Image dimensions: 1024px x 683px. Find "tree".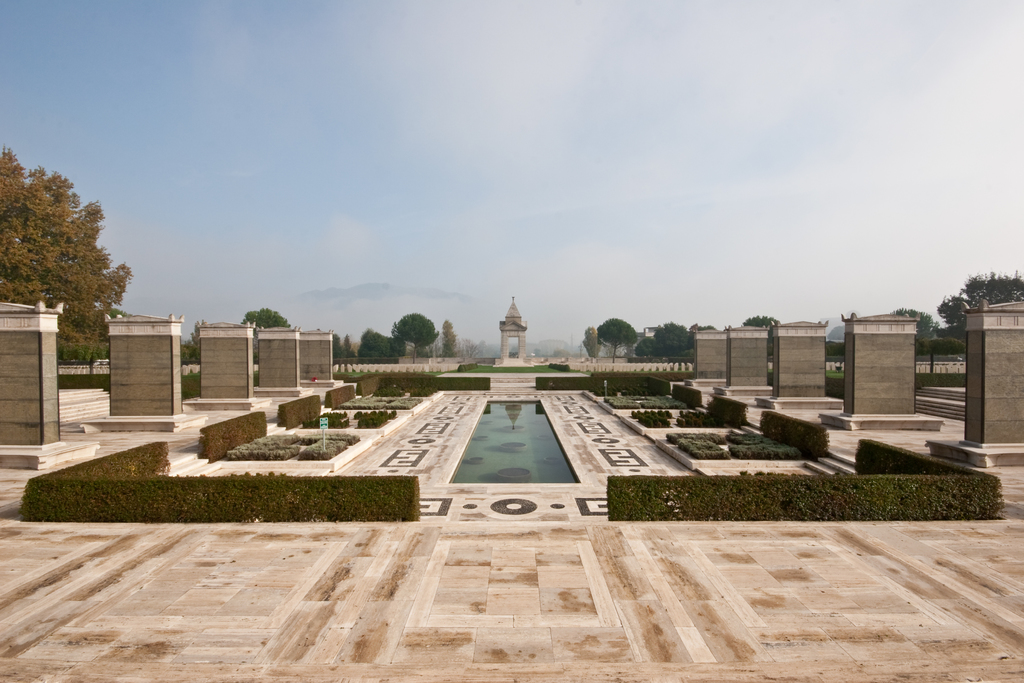
box(593, 316, 640, 367).
